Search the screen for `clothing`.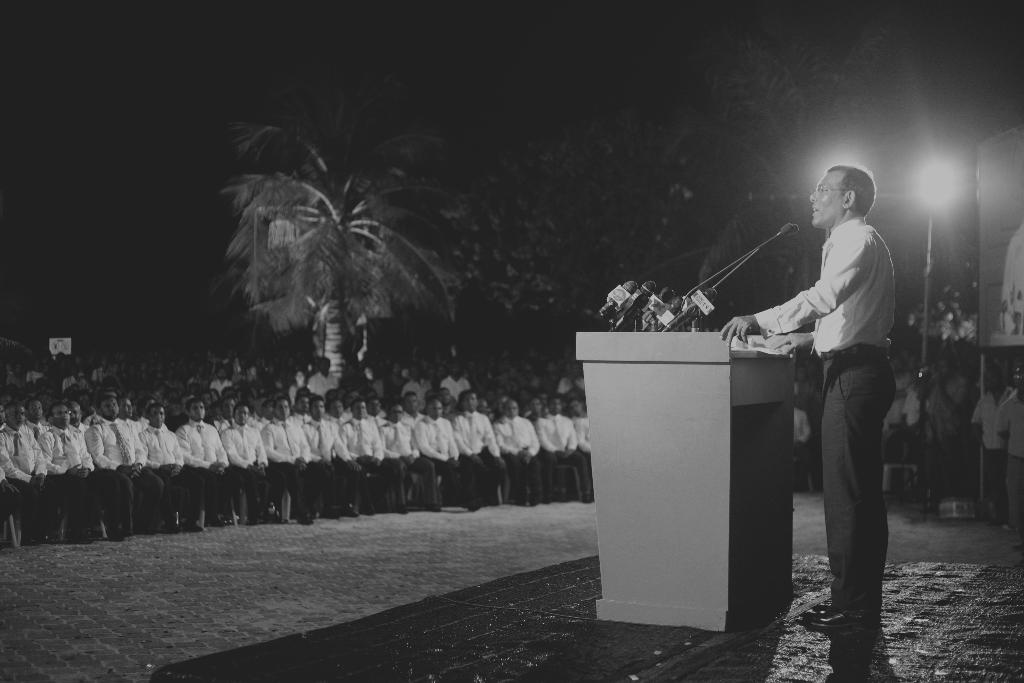
Found at 213,377,230,400.
